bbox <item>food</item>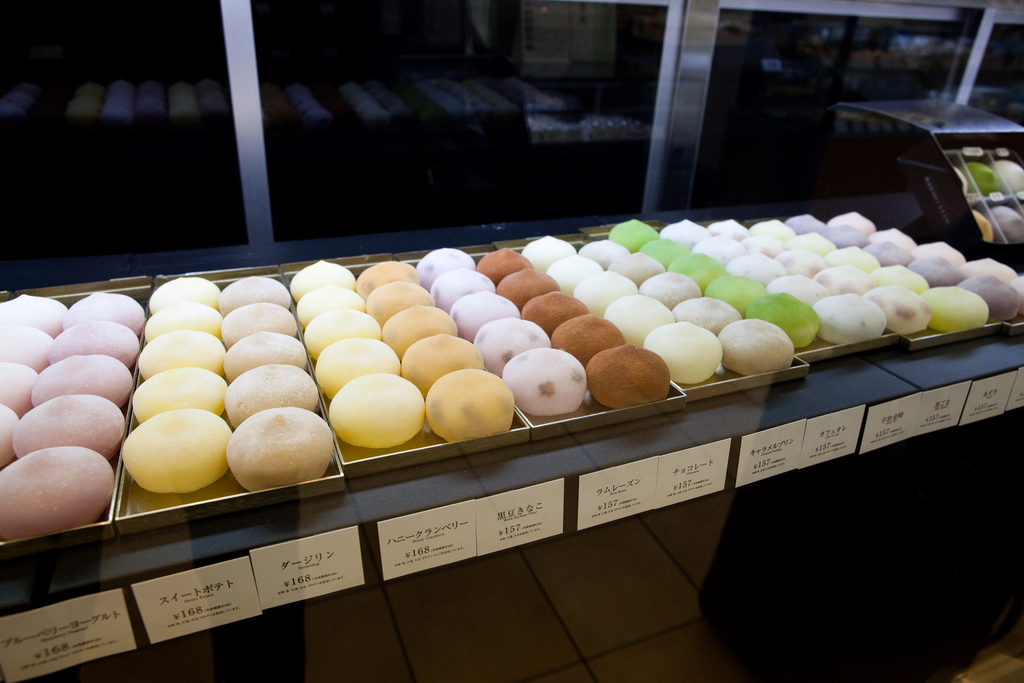
BBox(812, 262, 876, 295)
